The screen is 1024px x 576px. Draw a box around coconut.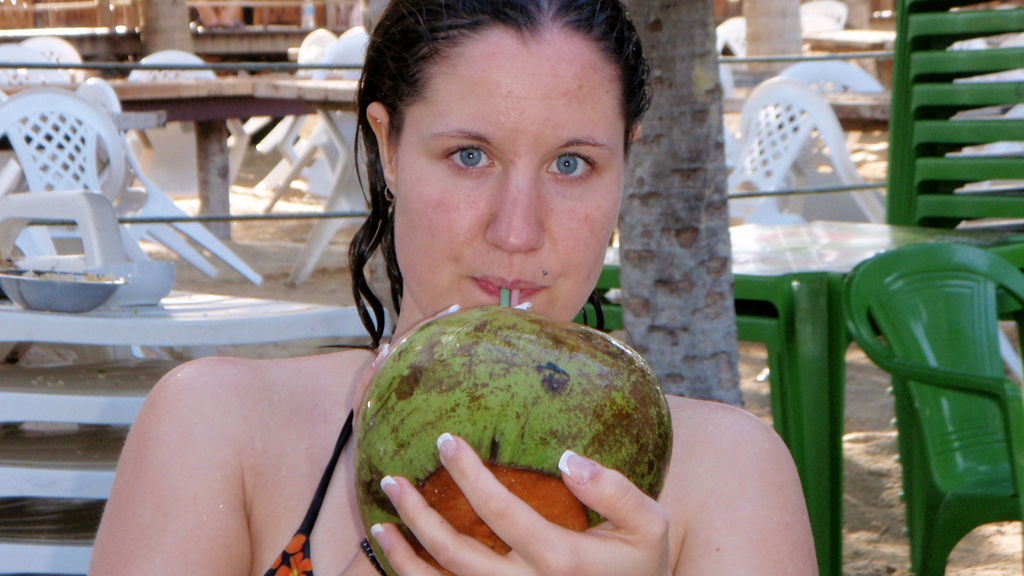
{"x1": 352, "y1": 303, "x2": 673, "y2": 575}.
